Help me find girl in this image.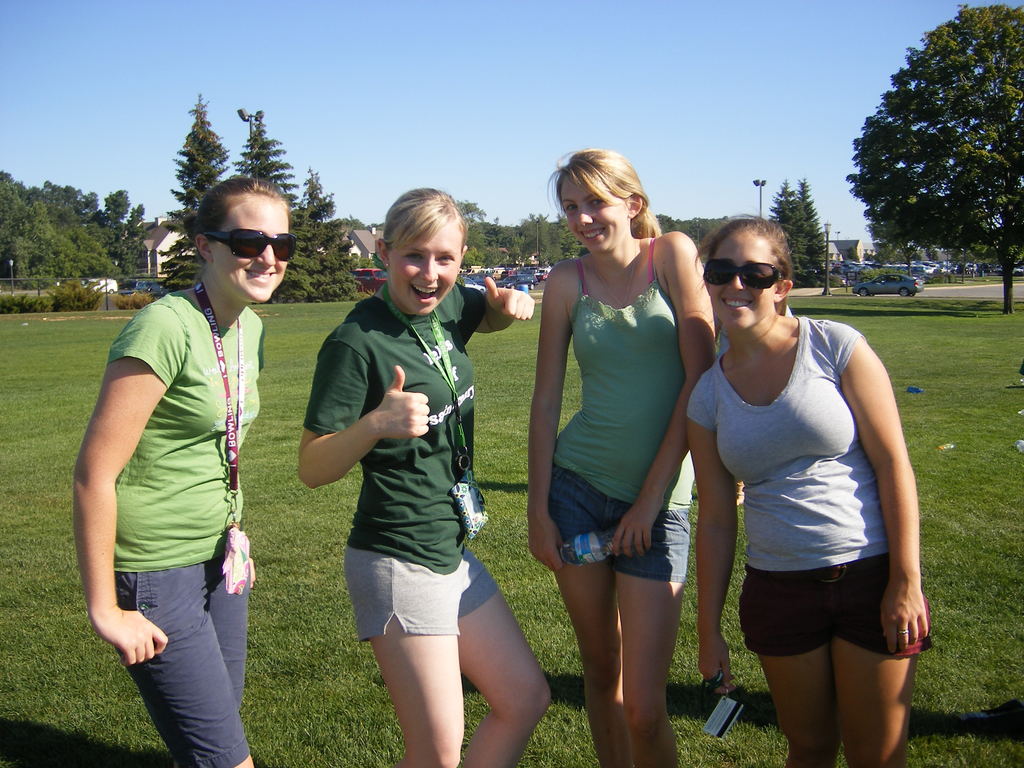
Found it: bbox=[71, 169, 301, 767].
